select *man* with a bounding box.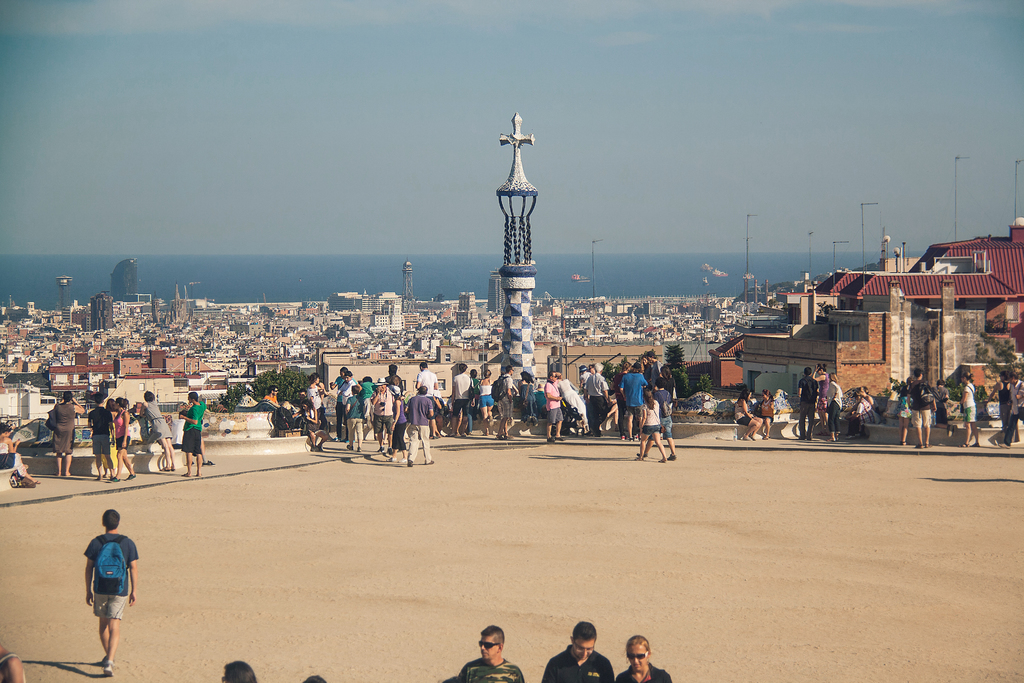
(x1=383, y1=365, x2=400, y2=433).
